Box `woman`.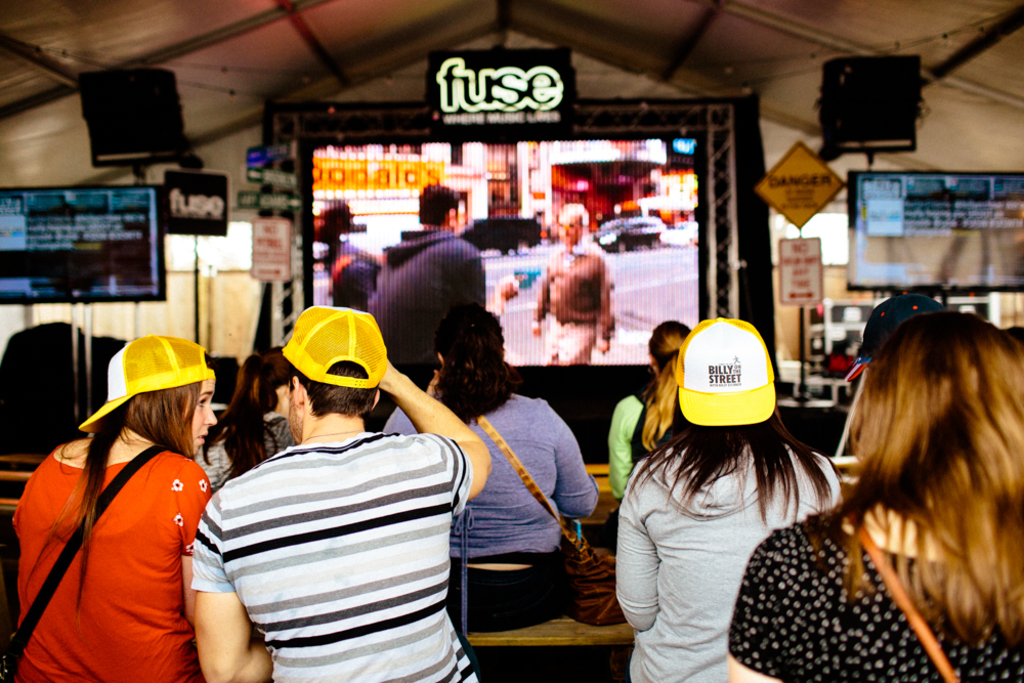
(left=597, top=317, right=697, bottom=510).
